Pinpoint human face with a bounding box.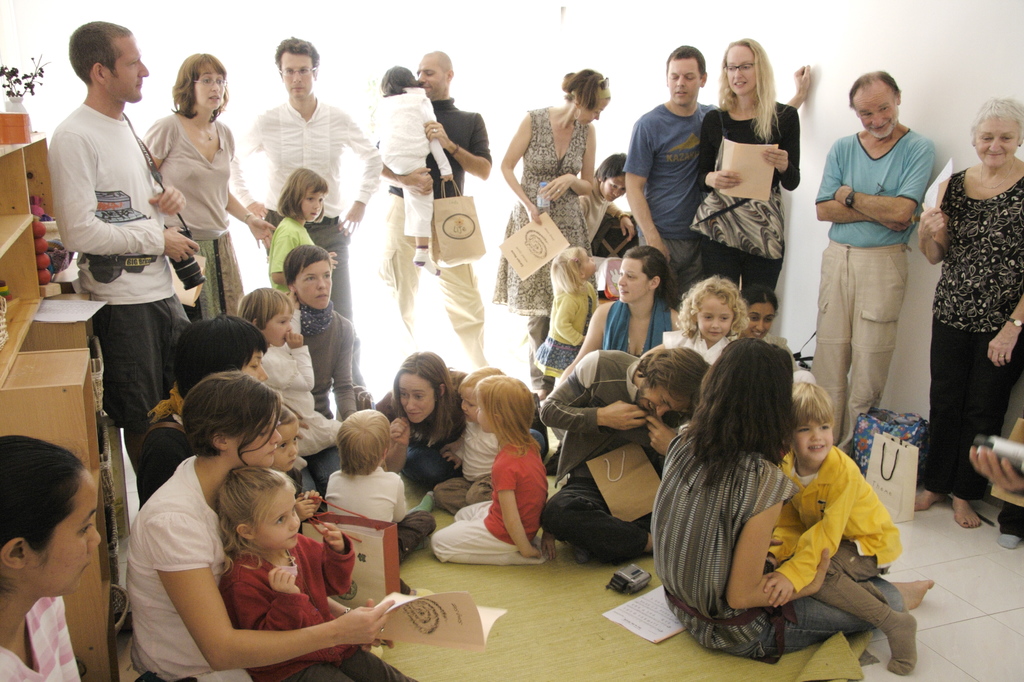
select_region(973, 119, 1020, 169).
